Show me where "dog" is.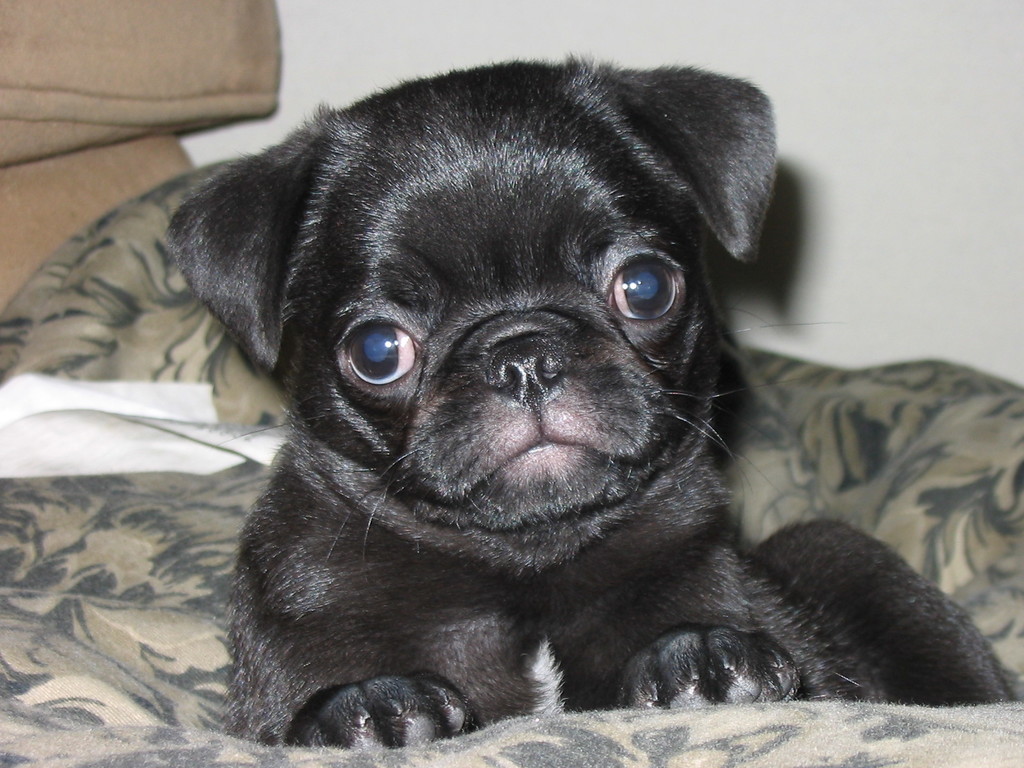
"dog" is at 163/51/1022/753.
